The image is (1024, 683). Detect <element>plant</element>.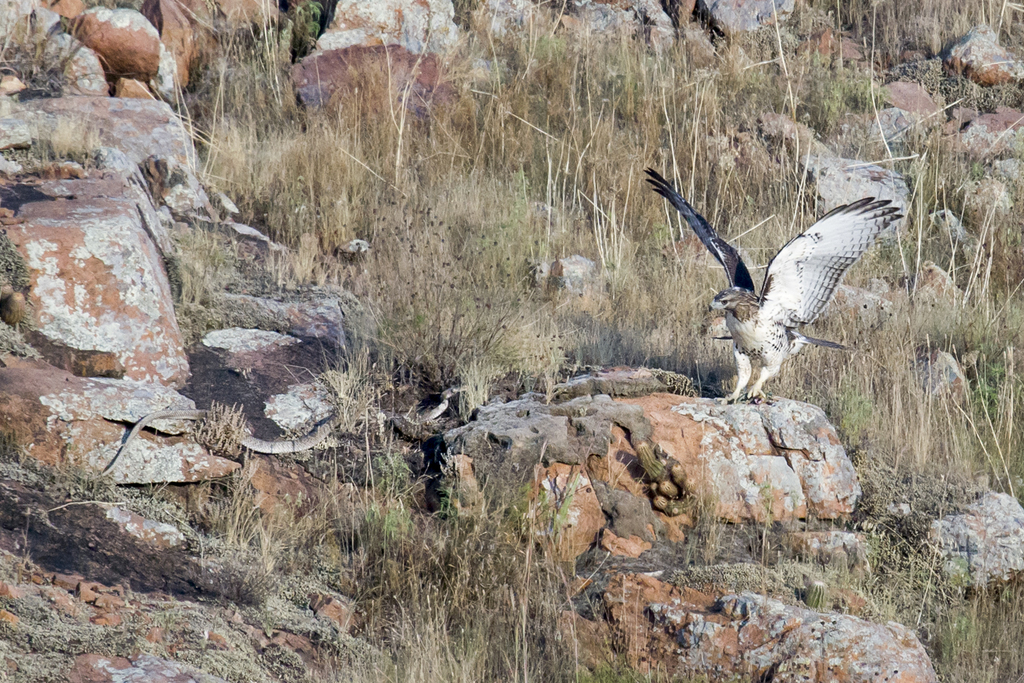
Detection: <region>0, 227, 41, 290</region>.
